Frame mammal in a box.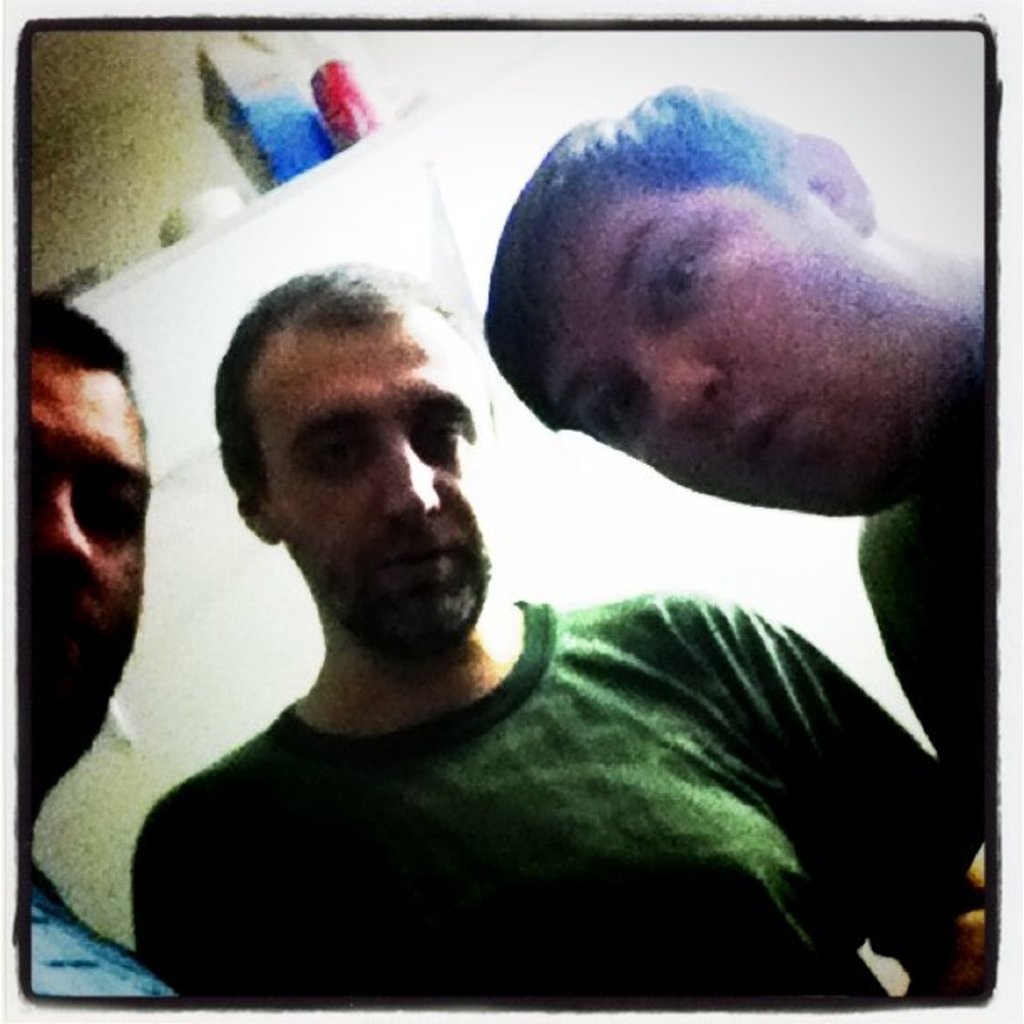
rect(15, 301, 177, 1009).
